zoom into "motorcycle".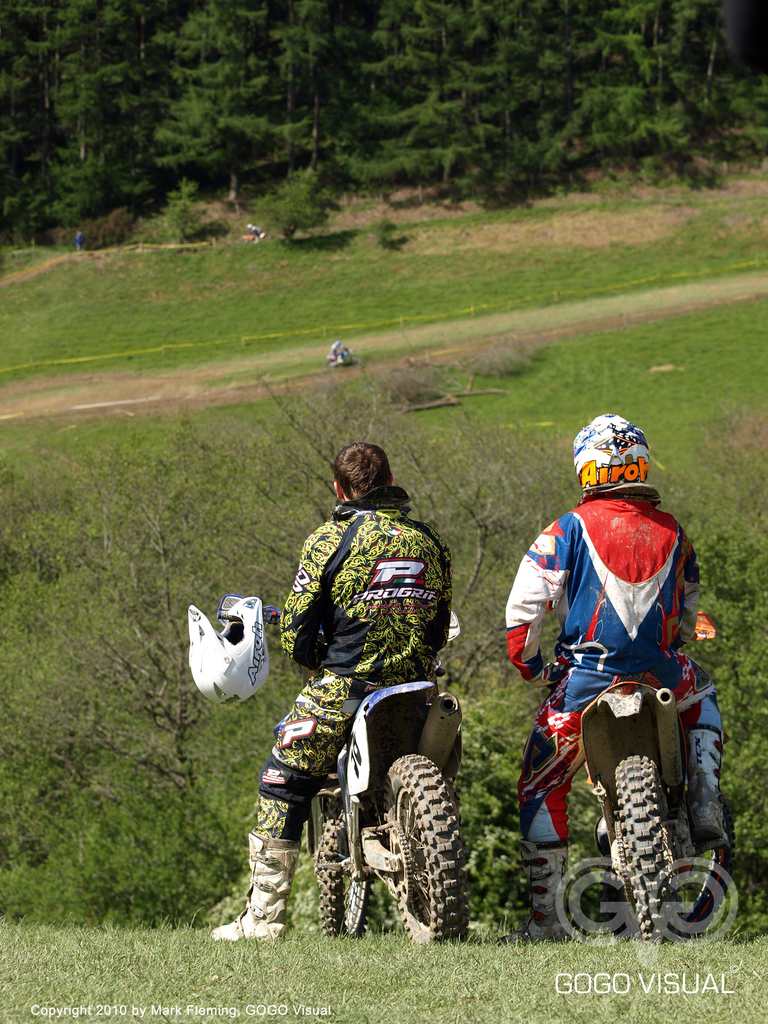
Zoom target: (x1=547, y1=614, x2=733, y2=941).
